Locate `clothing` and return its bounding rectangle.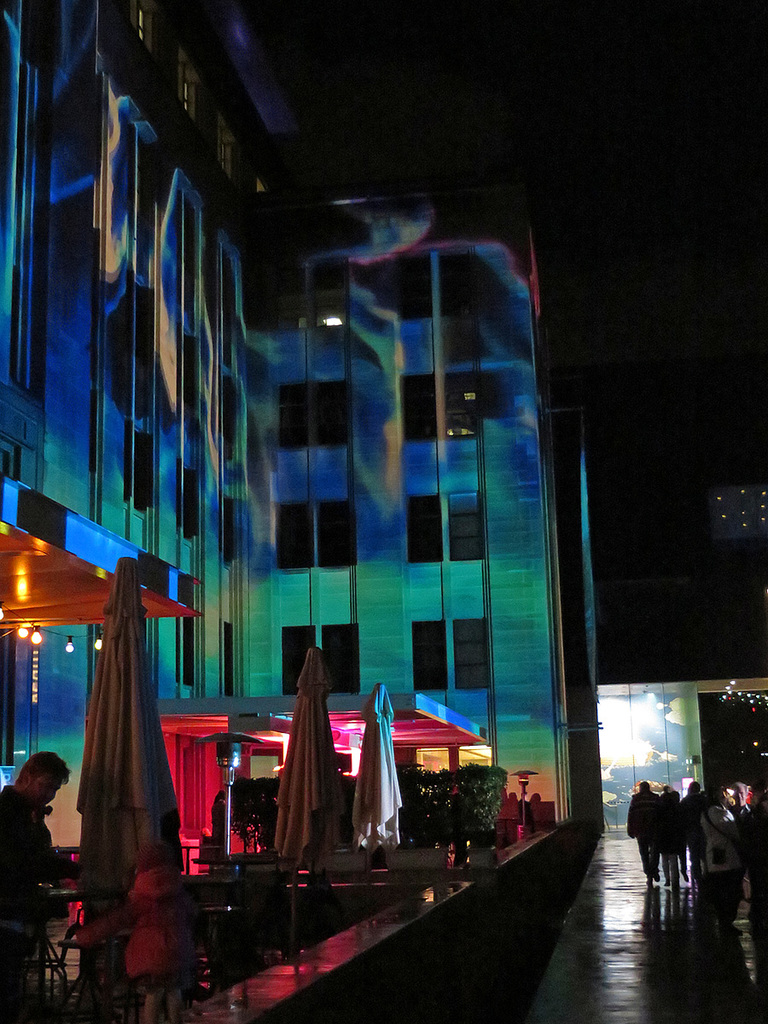
(left=517, top=799, right=532, bottom=831).
